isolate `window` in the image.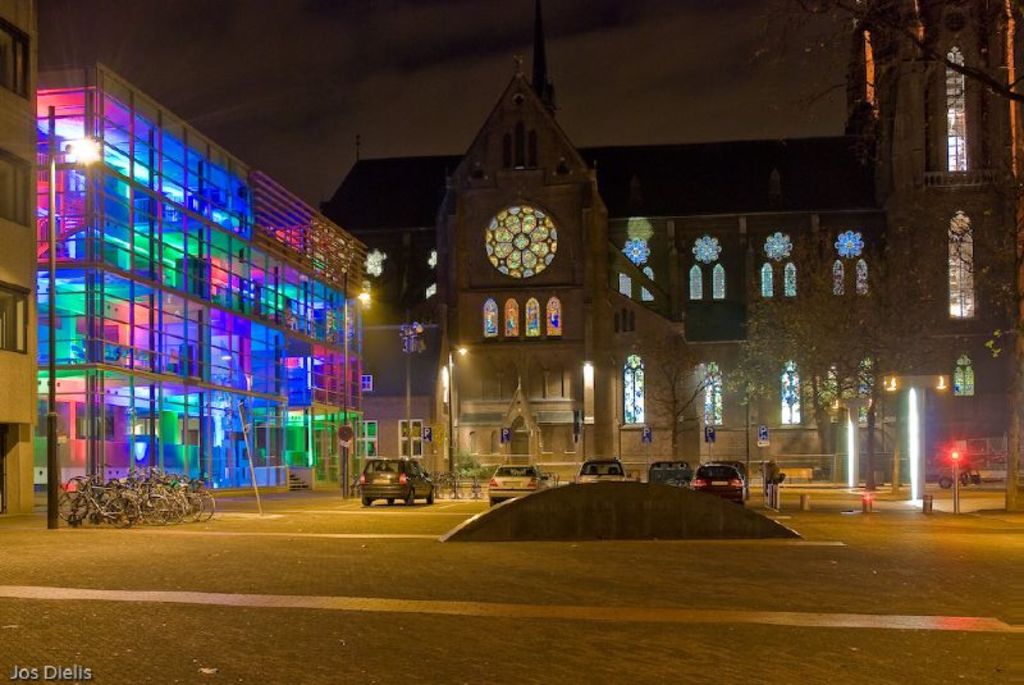
Isolated region: <region>780, 356, 800, 424</region>.
